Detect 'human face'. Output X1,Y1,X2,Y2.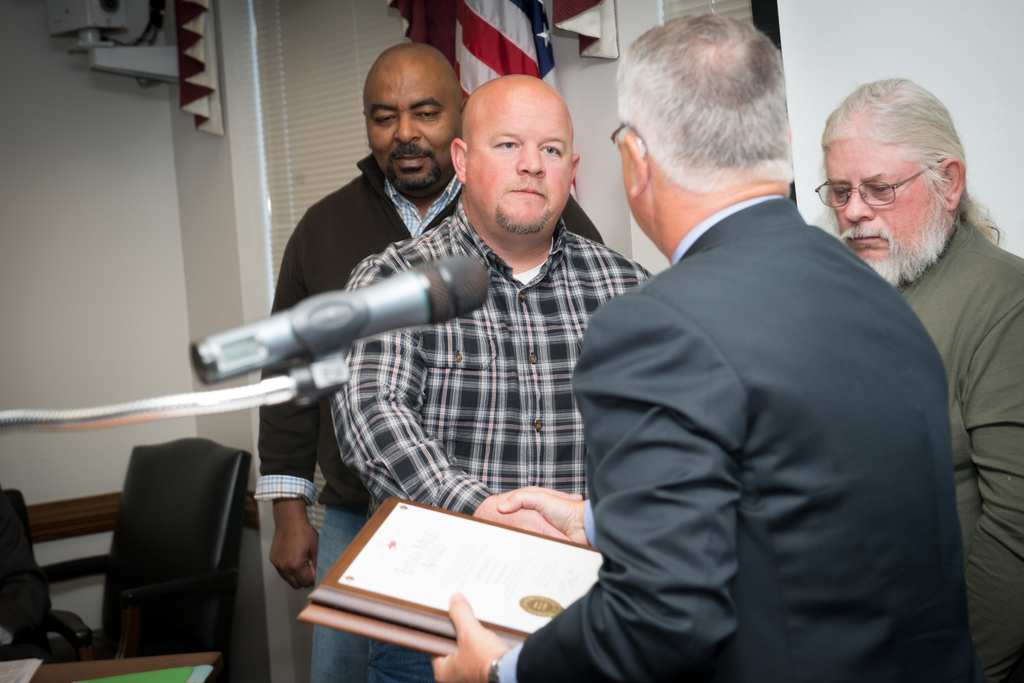
824,133,934,264.
